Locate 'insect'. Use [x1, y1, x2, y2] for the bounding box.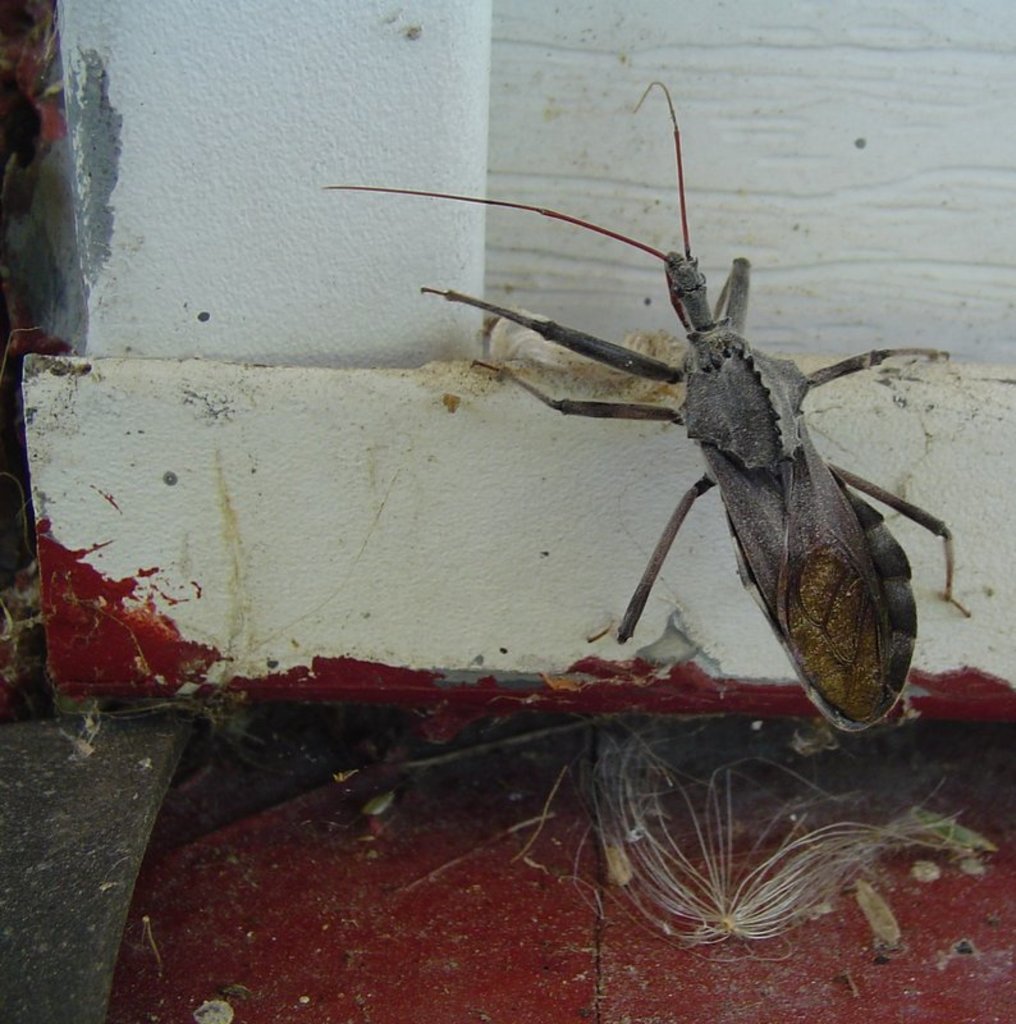
[314, 81, 972, 733].
